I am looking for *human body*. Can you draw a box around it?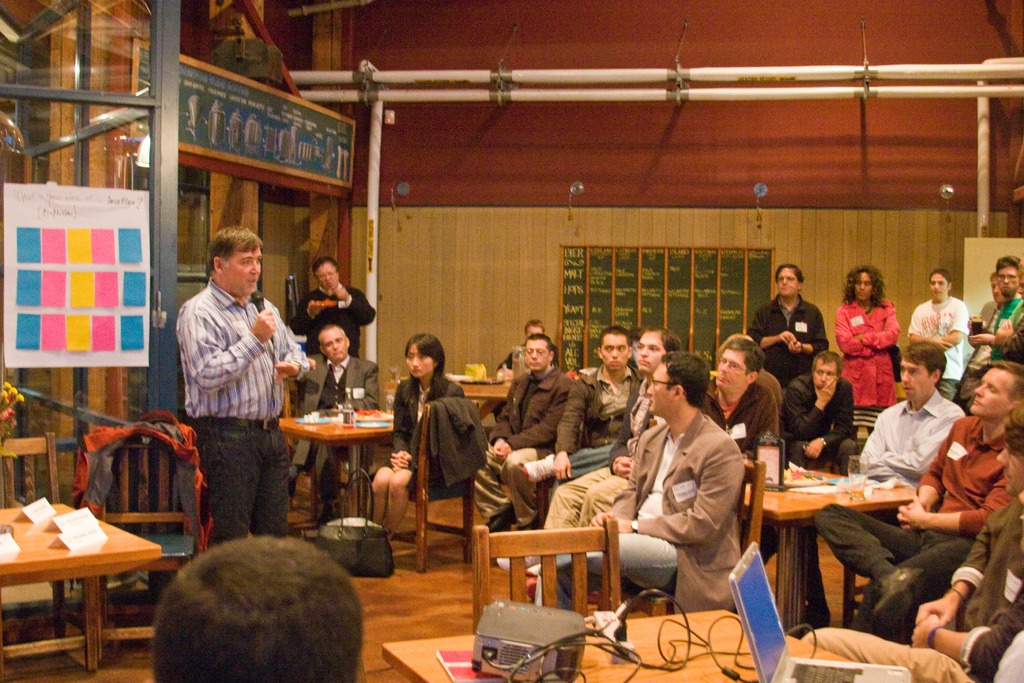
Sure, the bounding box is l=367, t=375, r=465, b=537.
